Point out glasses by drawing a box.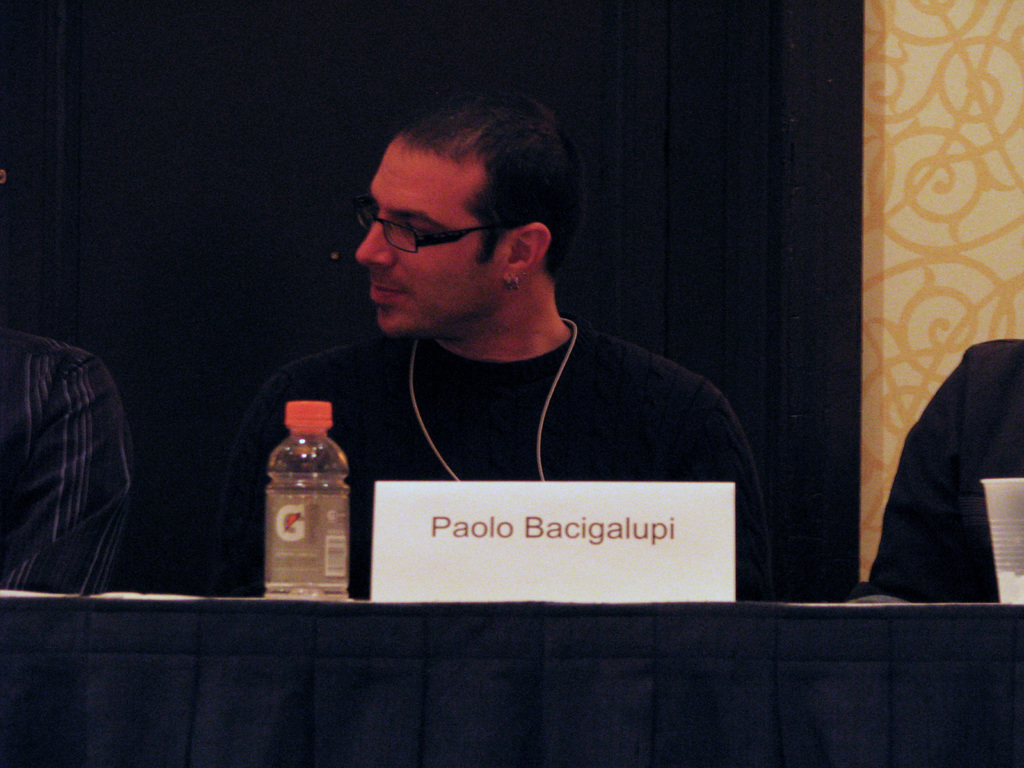
[342,192,545,266].
